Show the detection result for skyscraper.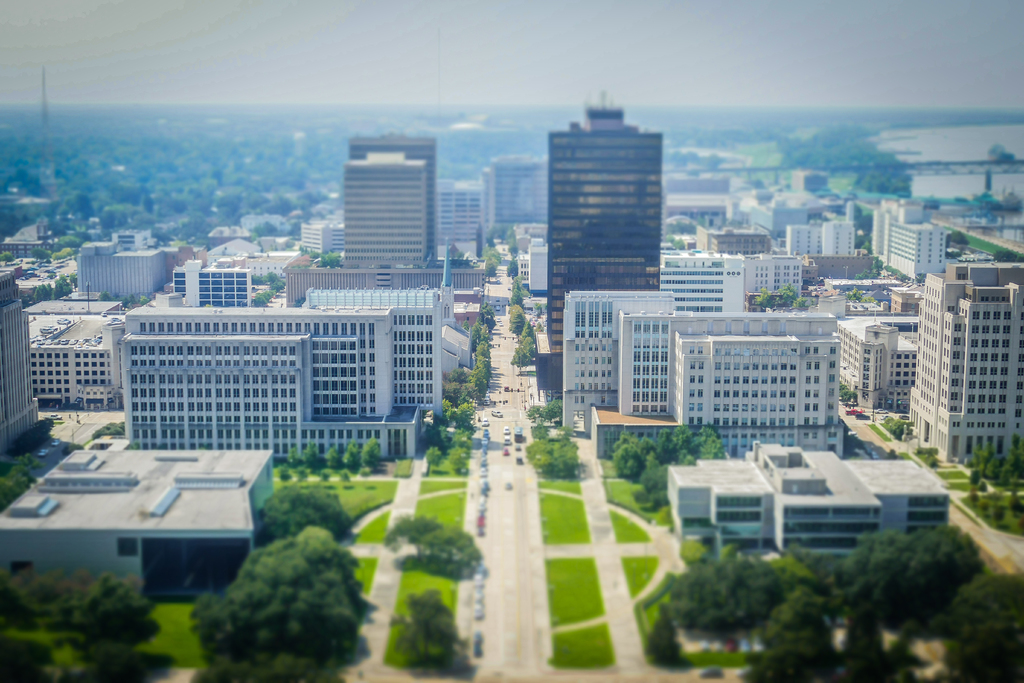
locate(792, 167, 831, 197).
